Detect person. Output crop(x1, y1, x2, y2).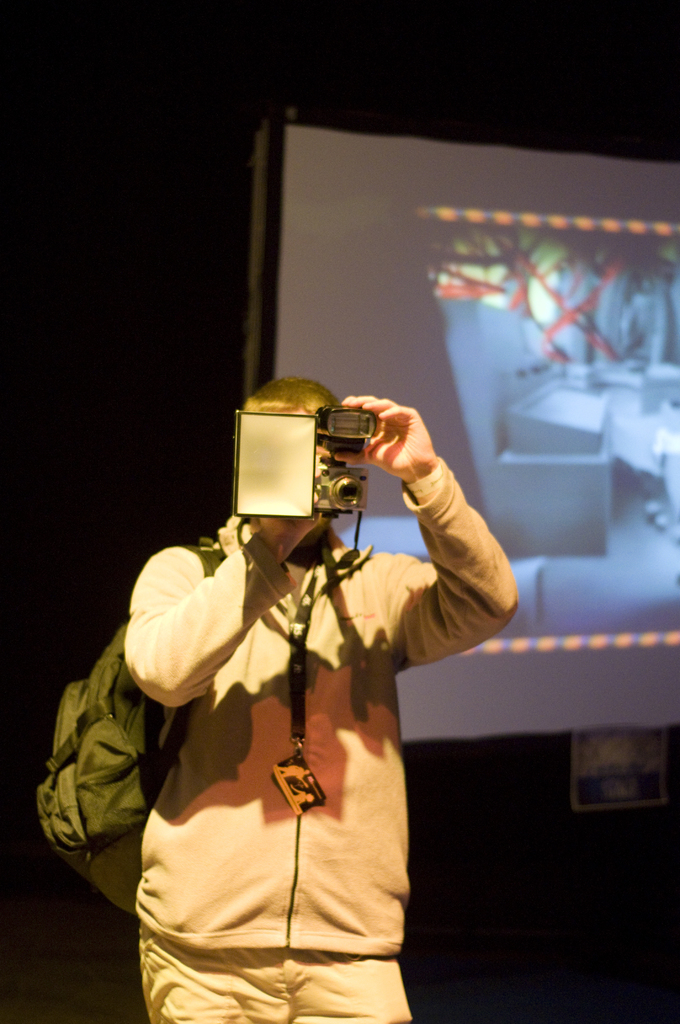
crop(58, 349, 503, 976).
